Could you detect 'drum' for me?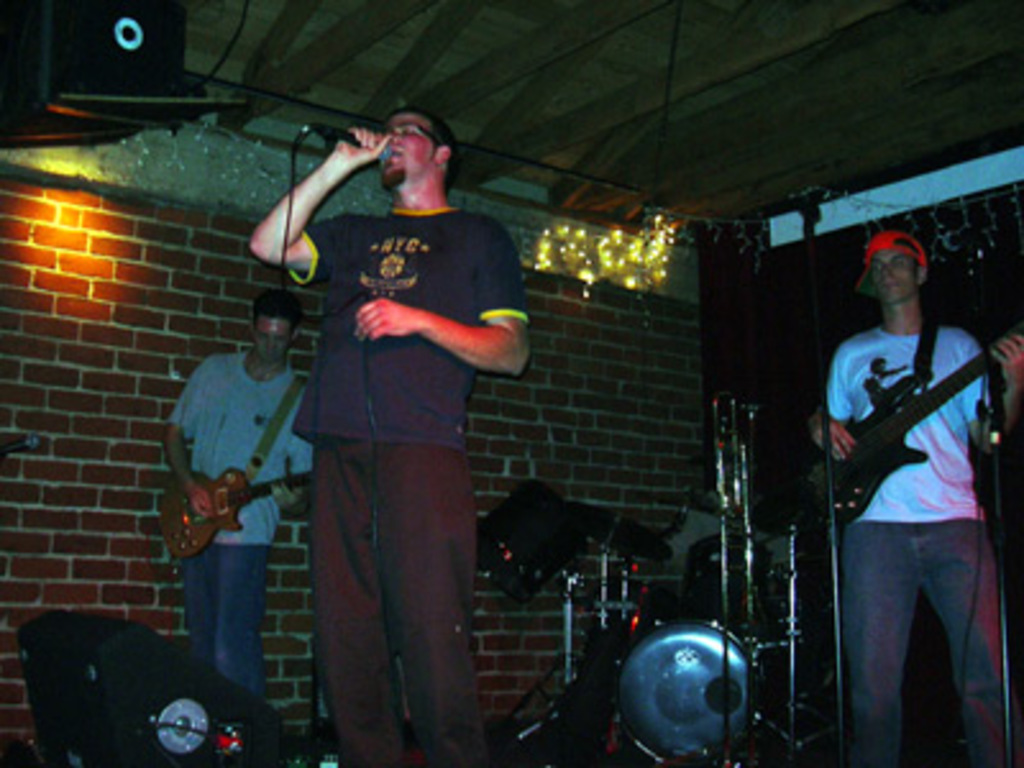
Detection result: rect(476, 479, 589, 602).
